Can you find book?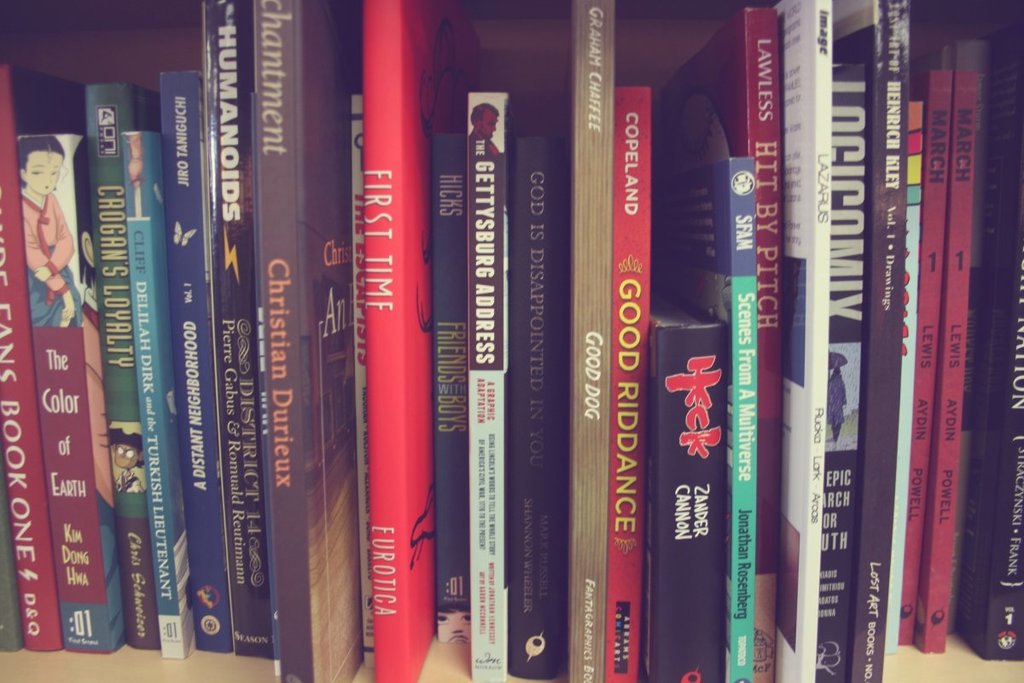
Yes, bounding box: [x1=646, y1=278, x2=725, y2=682].
